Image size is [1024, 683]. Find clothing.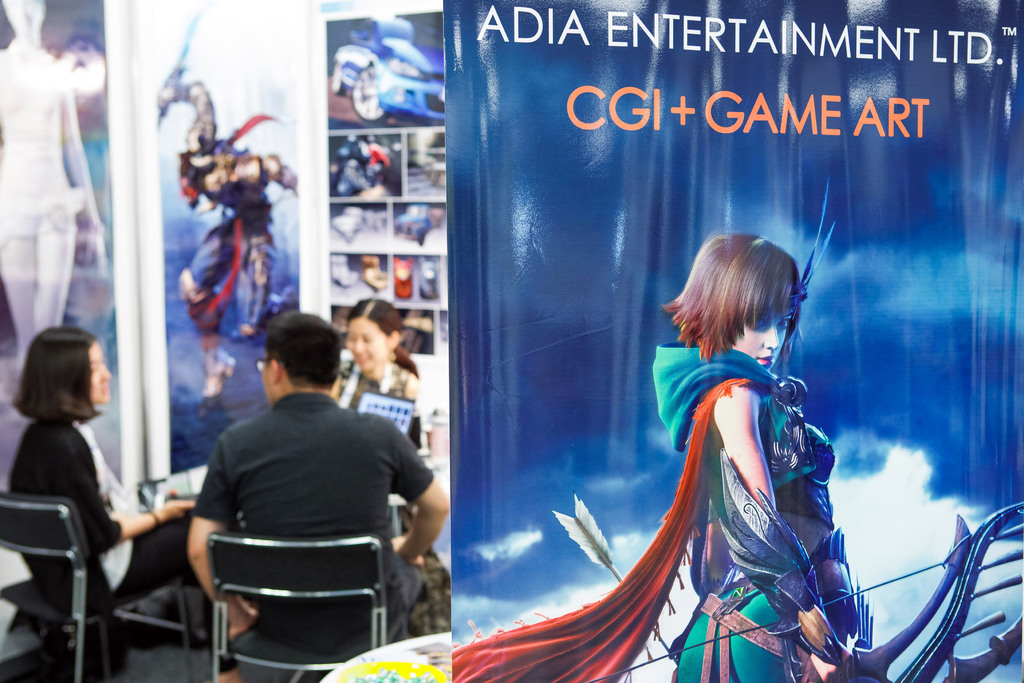
left=175, top=370, right=430, bottom=609.
